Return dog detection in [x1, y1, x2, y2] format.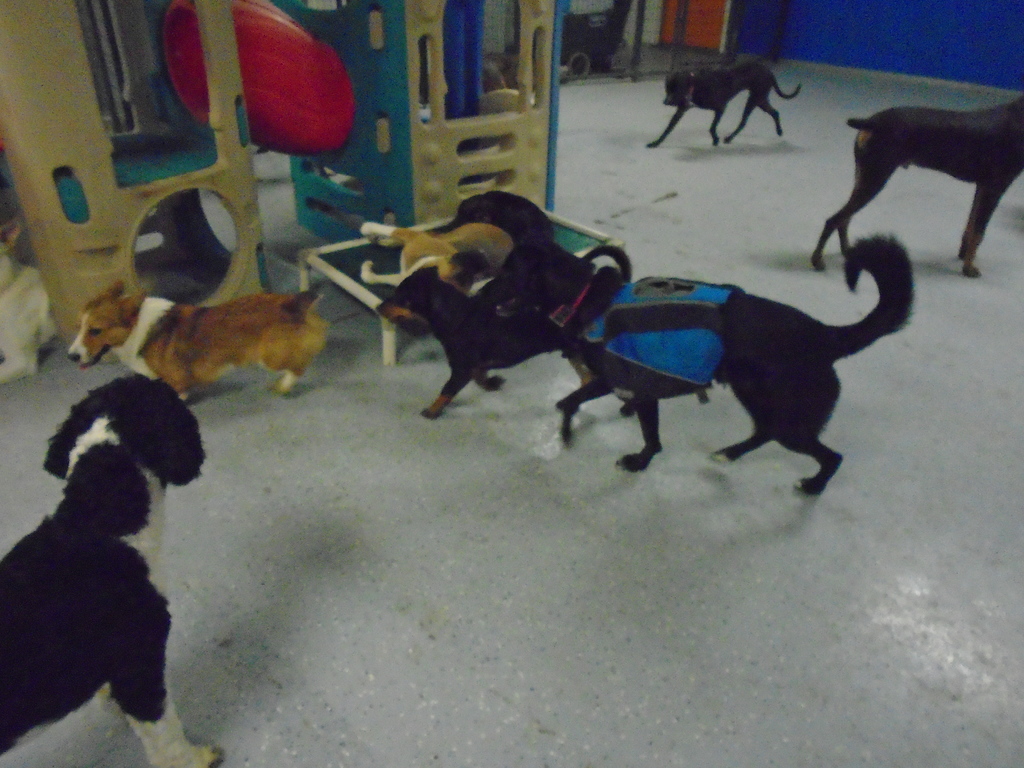
[0, 372, 224, 767].
